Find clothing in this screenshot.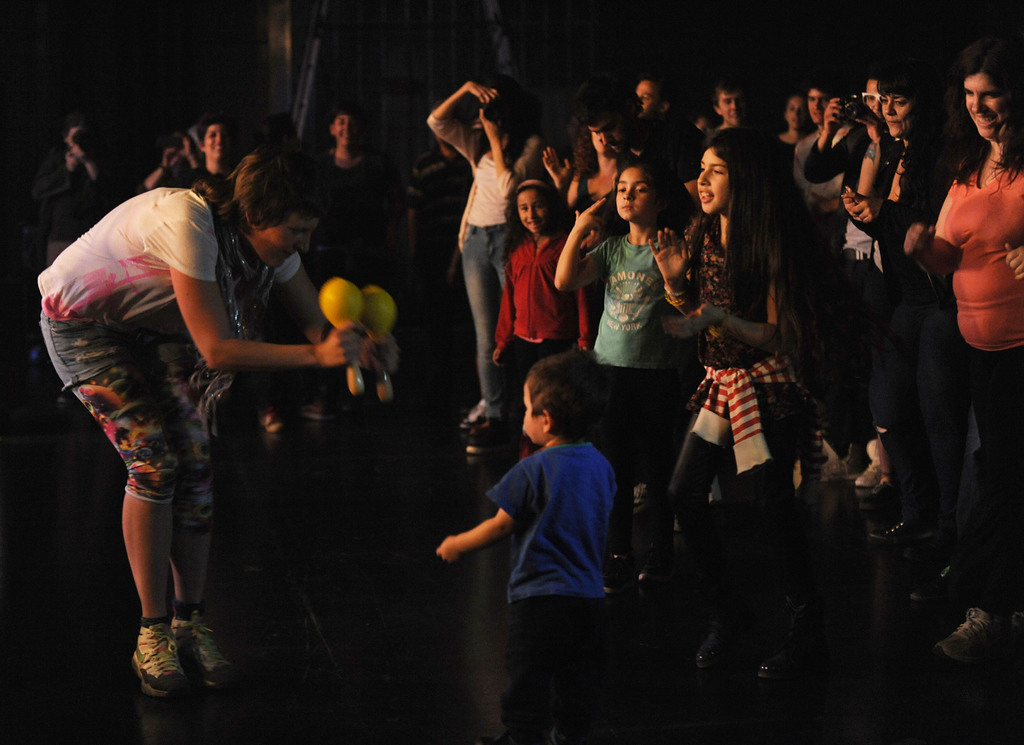
The bounding box for clothing is (x1=317, y1=145, x2=383, y2=294).
